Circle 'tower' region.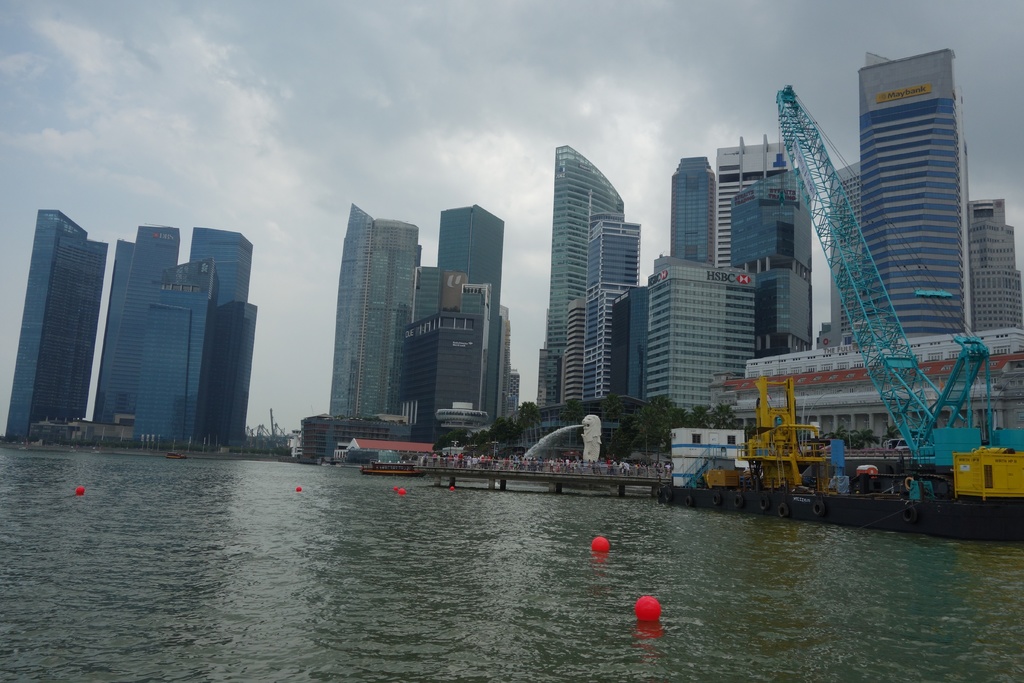
Region: 536:134:623:410.
